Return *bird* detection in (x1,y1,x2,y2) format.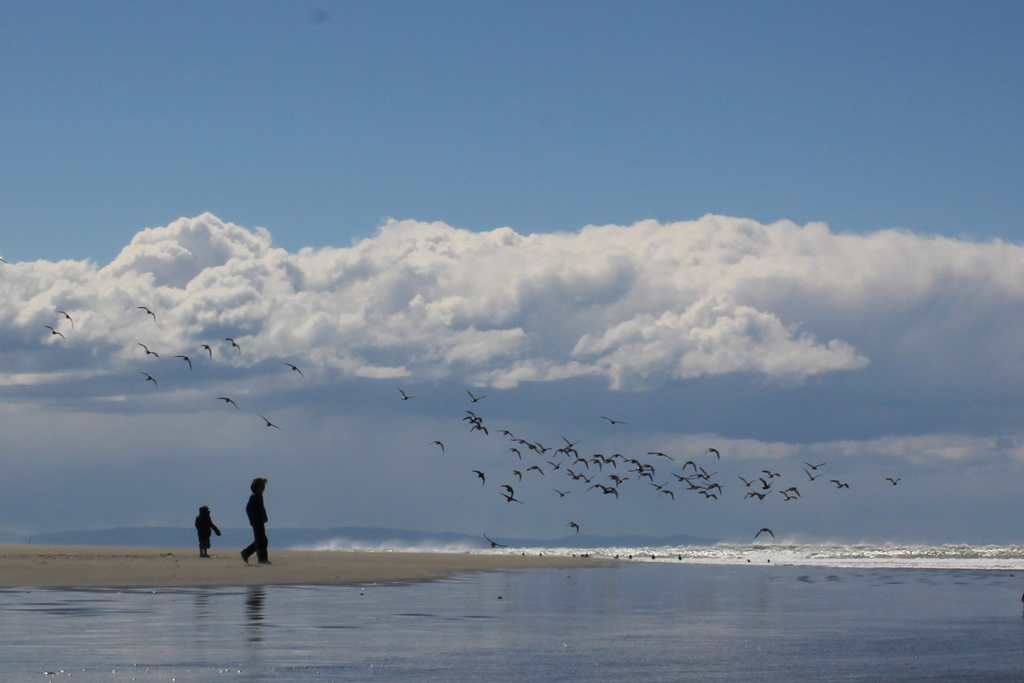
(645,551,656,564).
